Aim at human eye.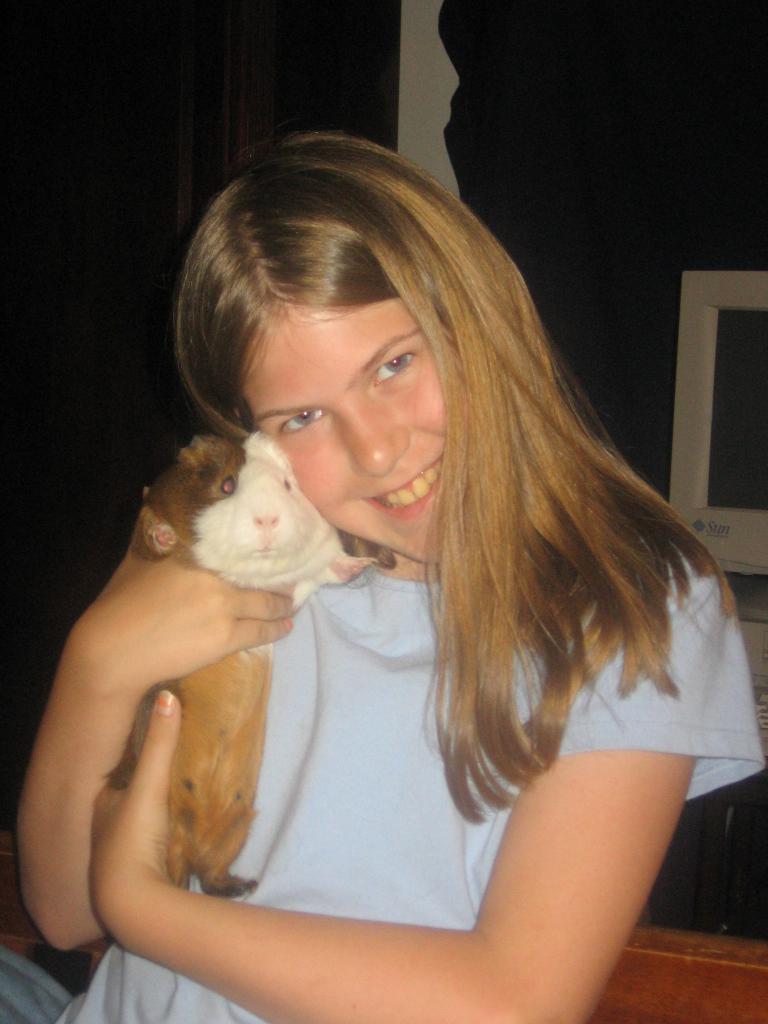
Aimed at <region>369, 342, 423, 386</region>.
